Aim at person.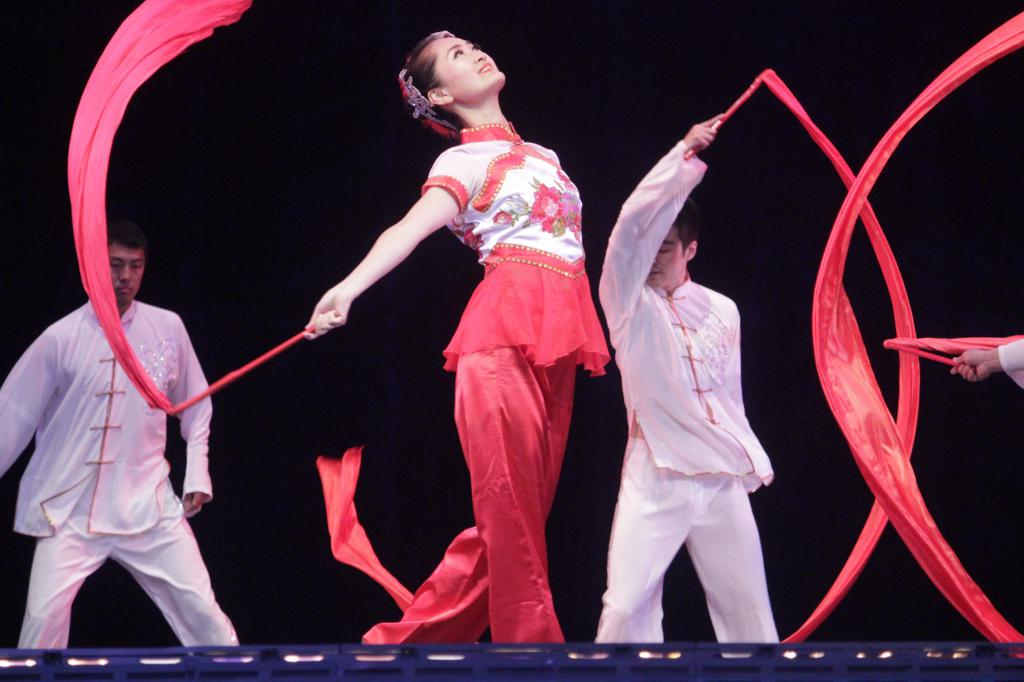
Aimed at Rect(0, 216, 250, 663).
